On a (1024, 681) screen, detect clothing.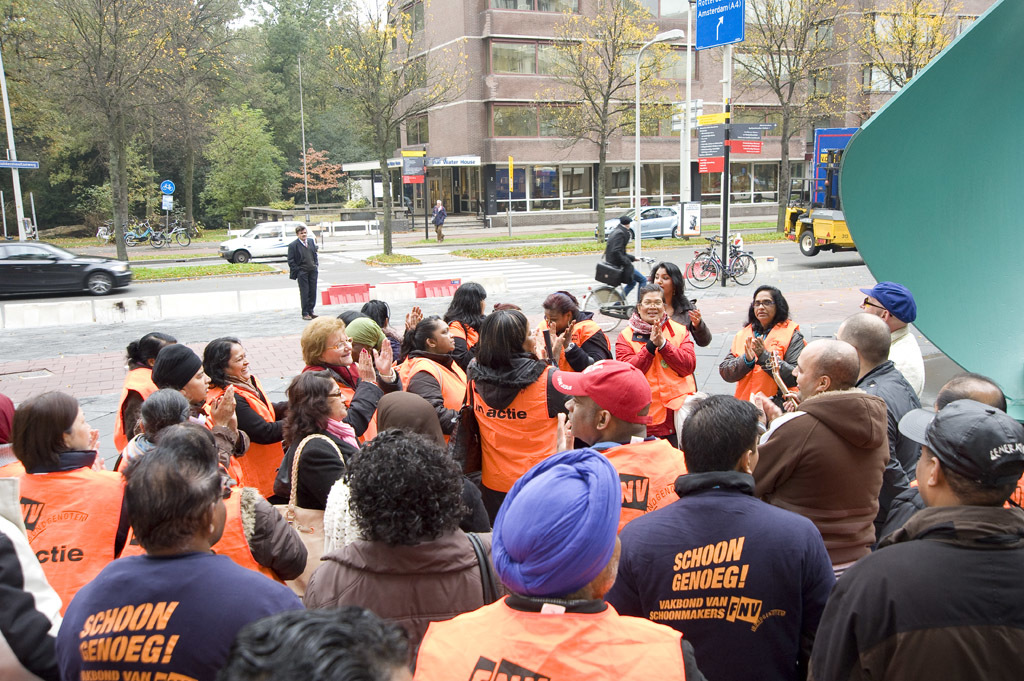
<region>0, 519, 74, 680</region>.
